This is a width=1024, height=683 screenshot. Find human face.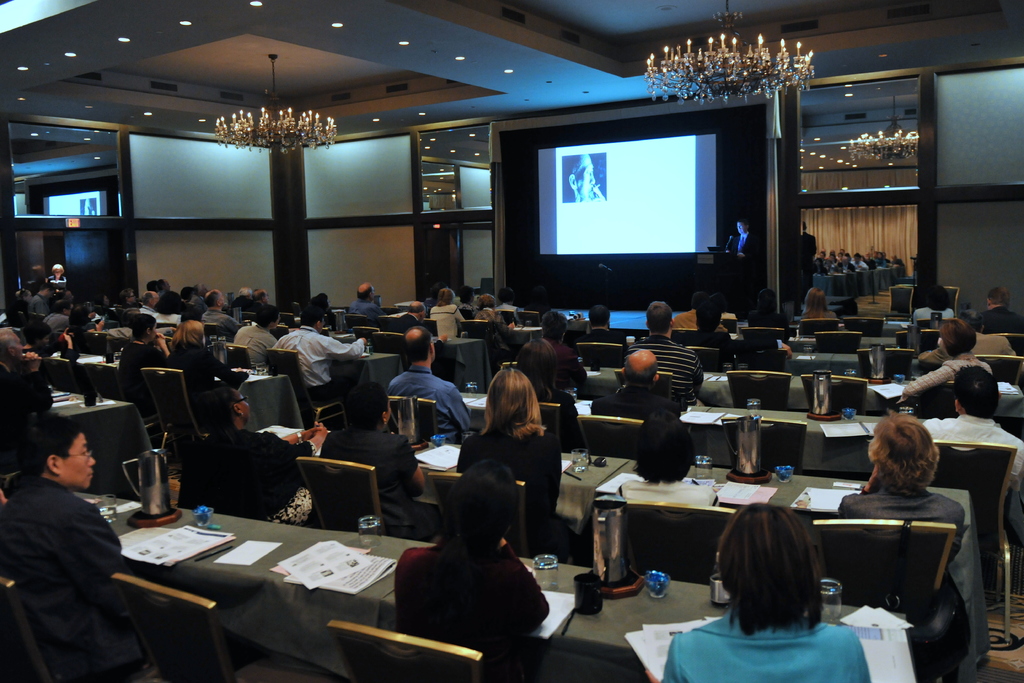
Bounding box: [x1=235, y1=391, x2=252, y2=422].
